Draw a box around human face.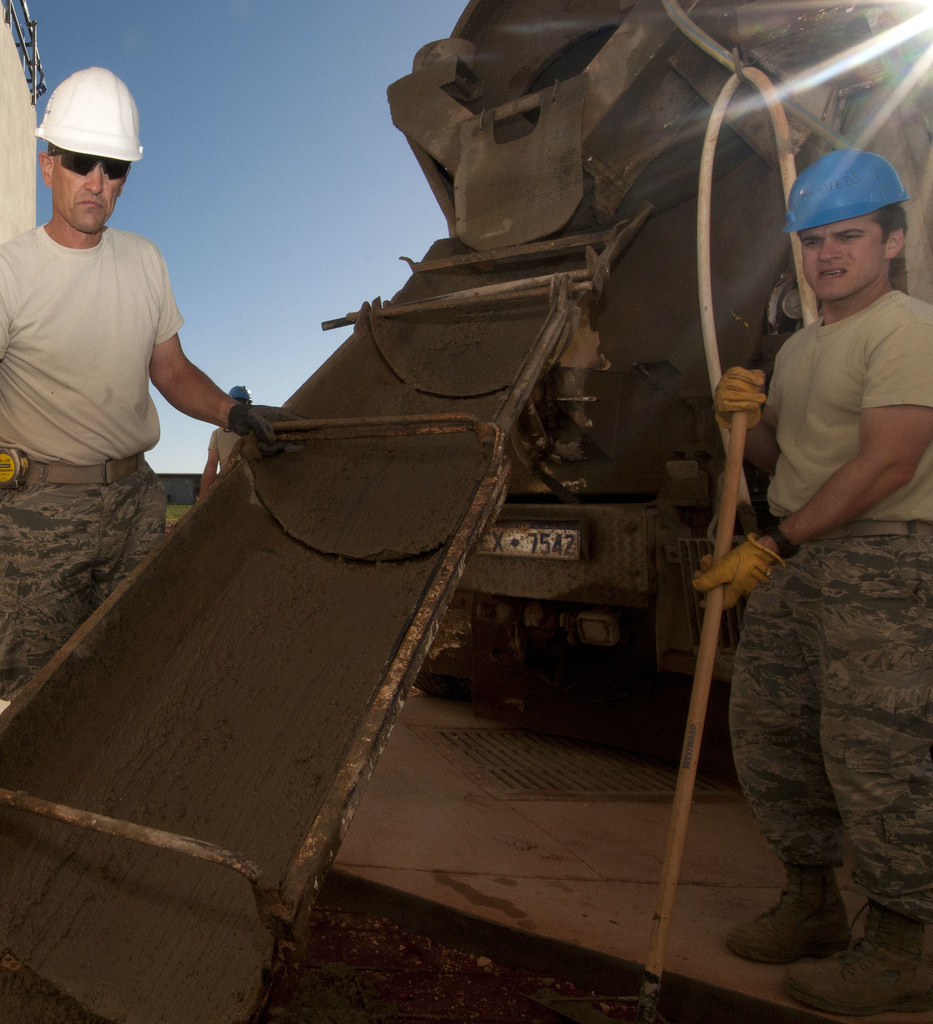
x1=801, y1=223, x2=887, y2=292.
